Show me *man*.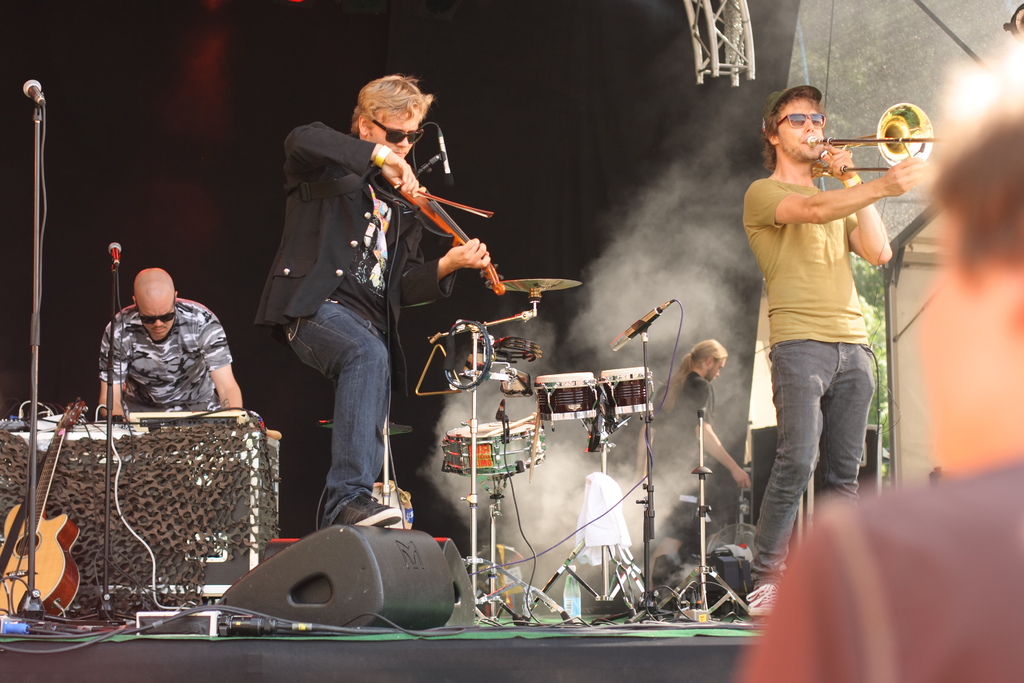
*man* is here: x1=631 y1=336 x2=748 y2=589.
